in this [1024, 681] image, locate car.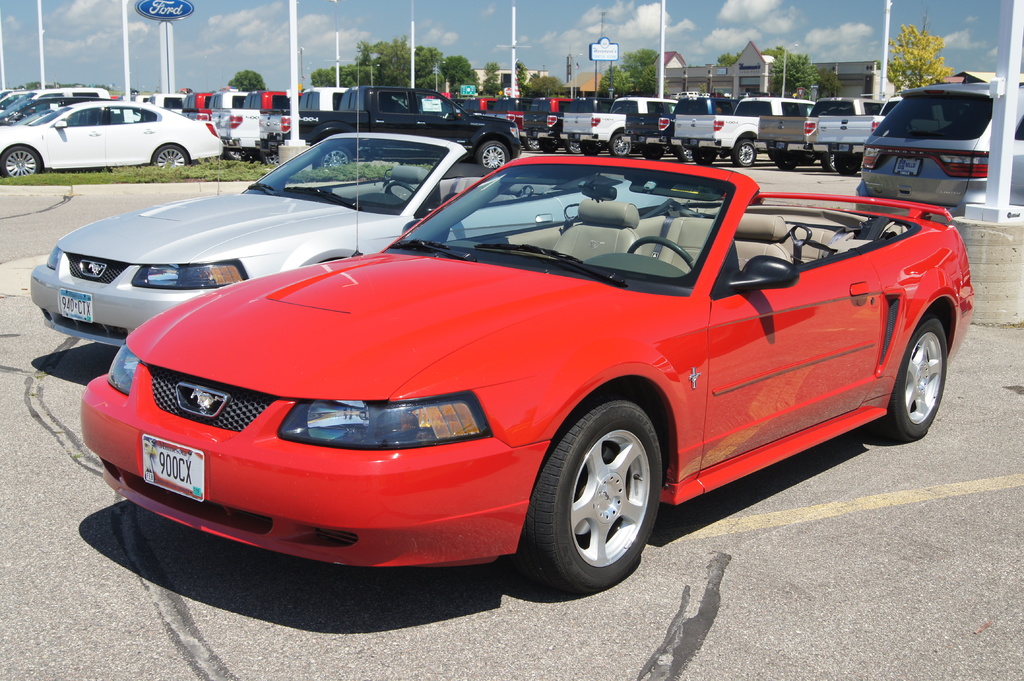
Bounding box: (left=0, top=100, right=227, bottom=170).
